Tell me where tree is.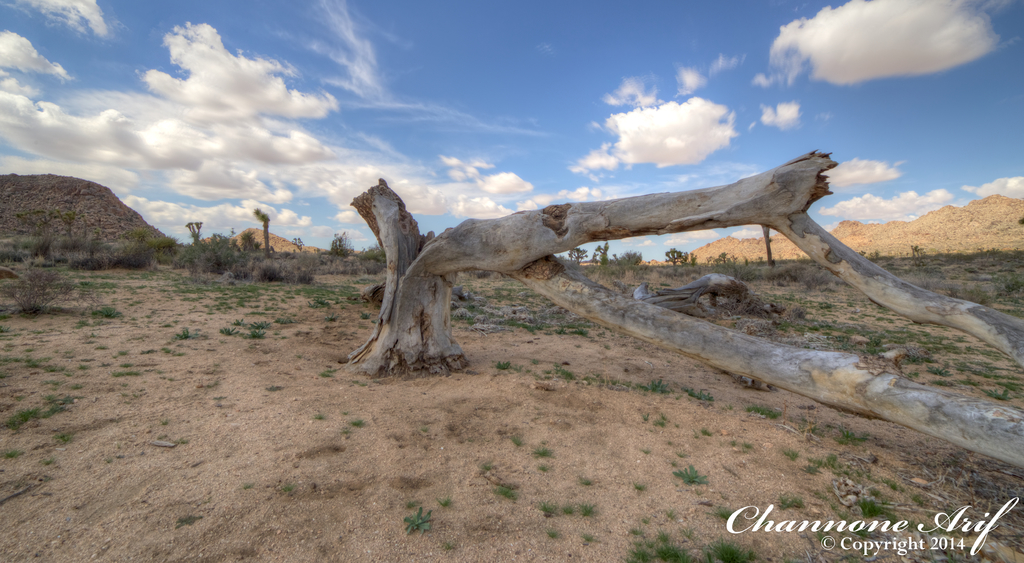
tree is at box(588, 238, 609, 265).
